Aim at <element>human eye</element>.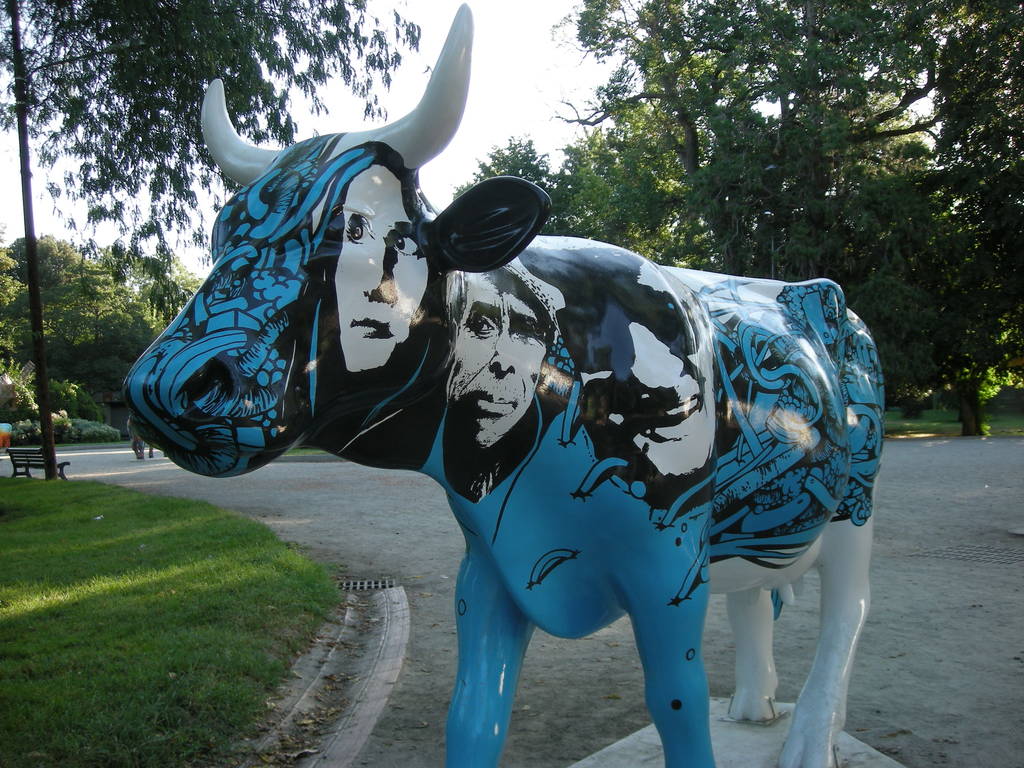
Aimed at detection(341, 213, 375, 244).
